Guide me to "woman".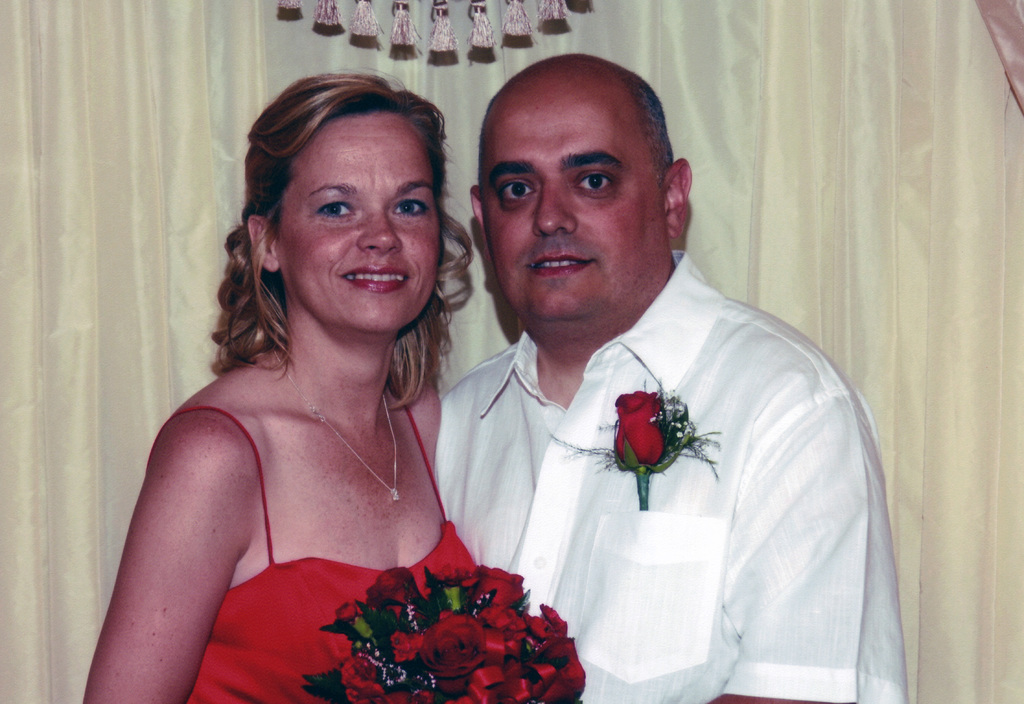
Guidance: 80,65,547,703.
